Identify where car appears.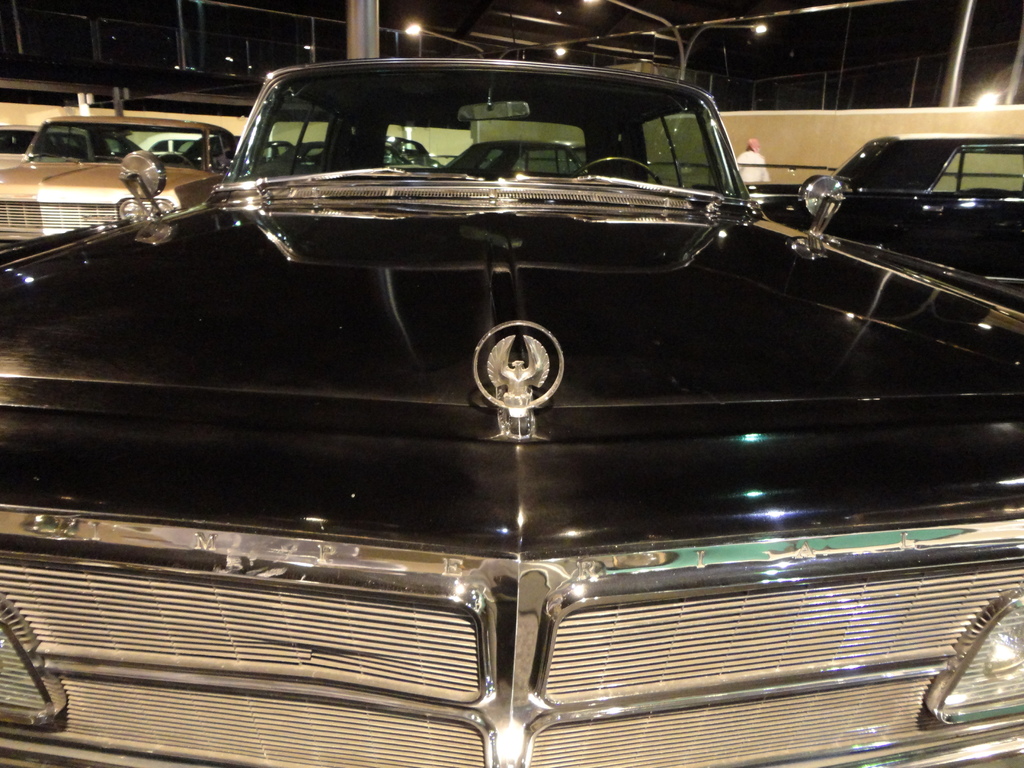
Appears at [0, 114, 269, 250].
